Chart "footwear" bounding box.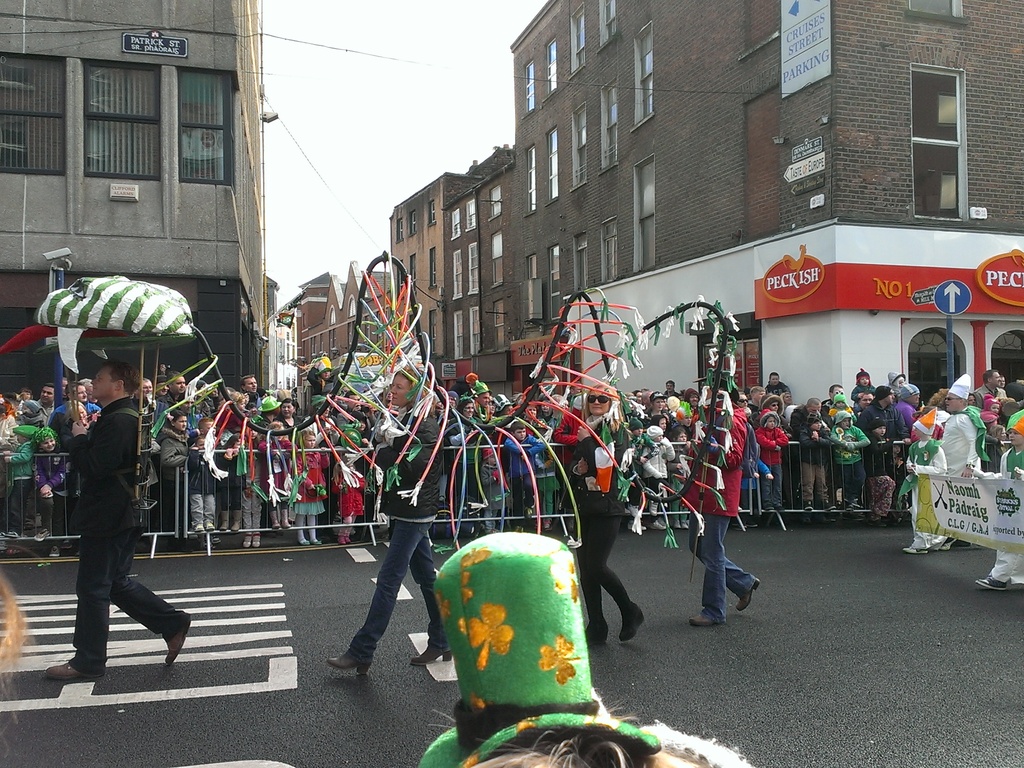
Charted: crop(822, 499, 837, 512).
